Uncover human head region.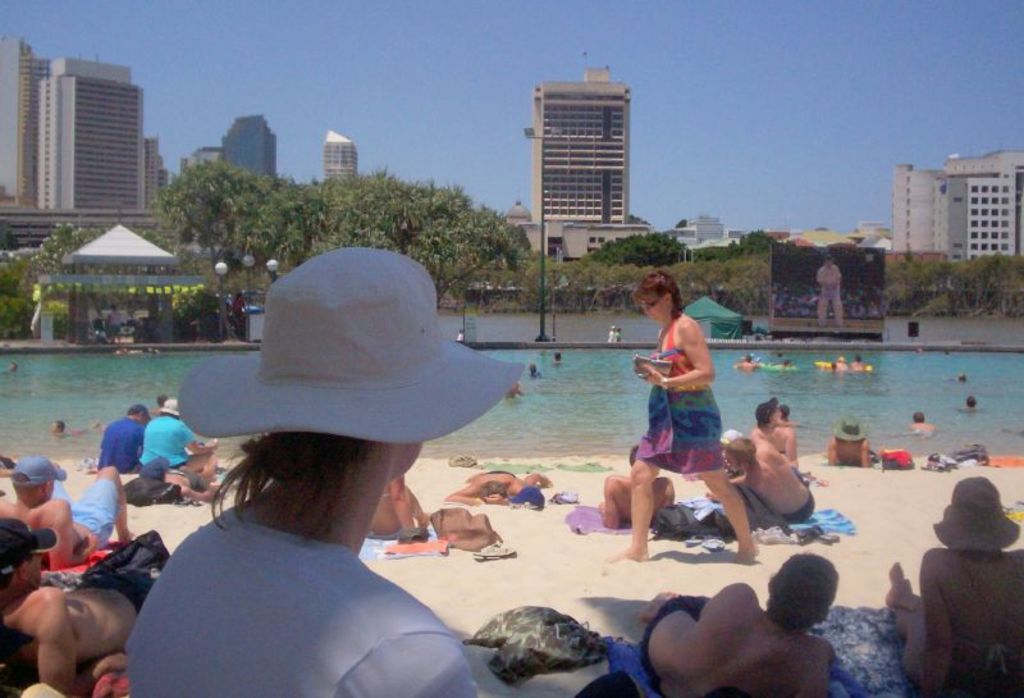
Uncovered: bbox(163, 400, 180, 415).
